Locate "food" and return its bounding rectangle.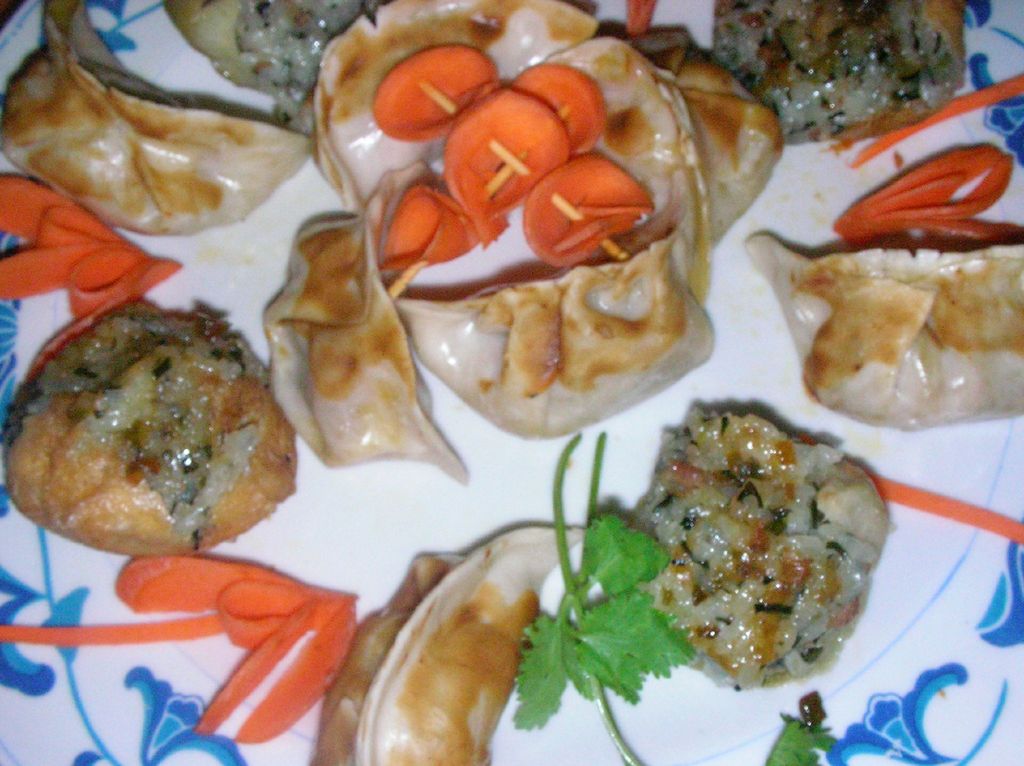
<bbox>852, 69, 1023, 165</bbox>.
